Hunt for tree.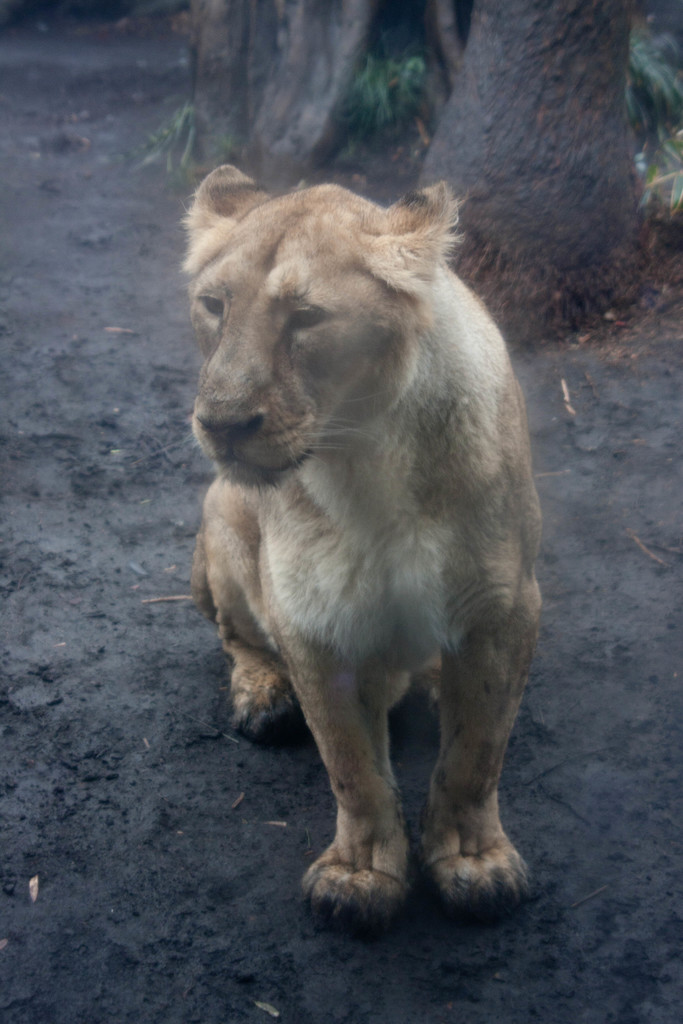
Hunted down at Rect(183, 0, 388, 172).
